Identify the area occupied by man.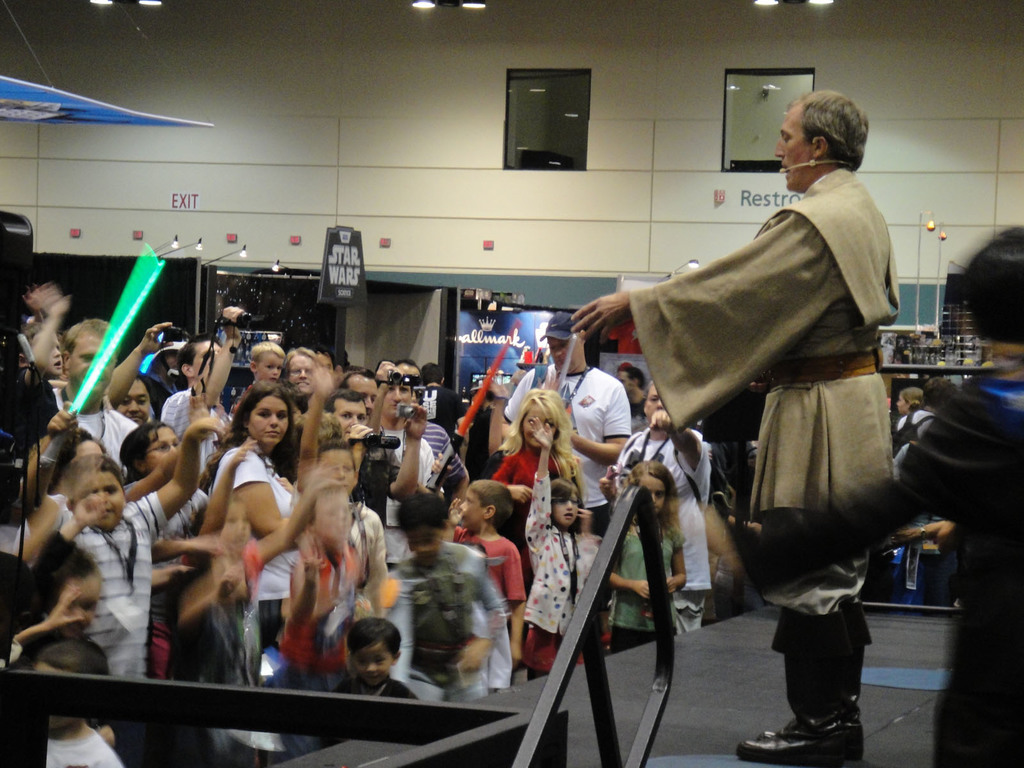
Area: {"left": 52, "top": 319, "right": 140, "bottom": 467}.
